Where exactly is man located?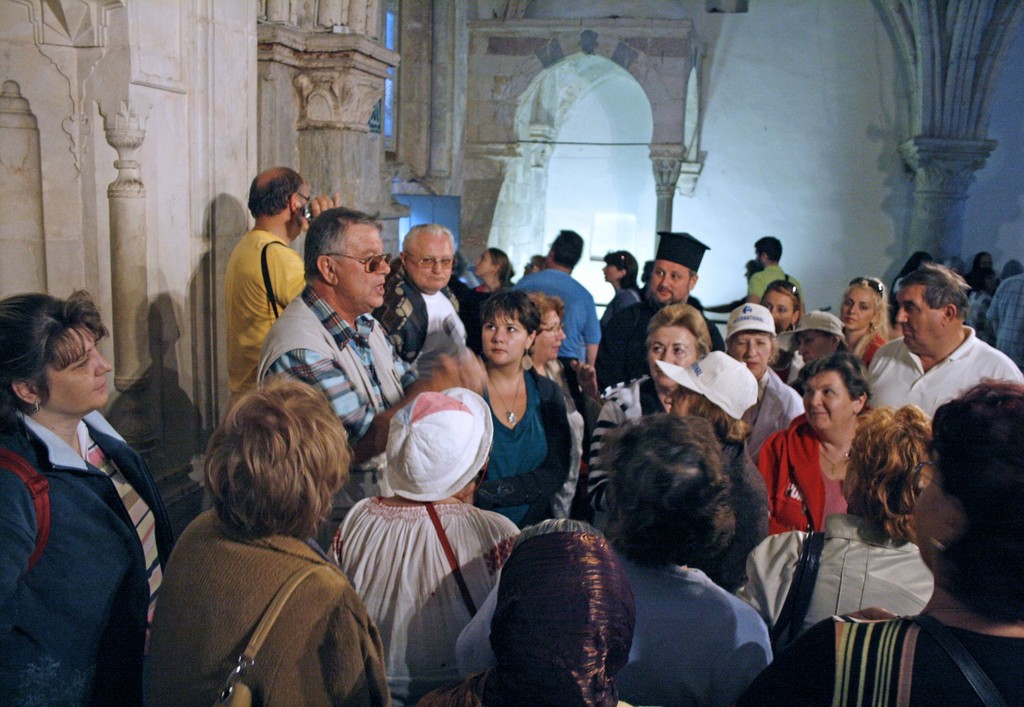
Its bounding box is (x1=858, y1=266, x2=1015, y2=465).
